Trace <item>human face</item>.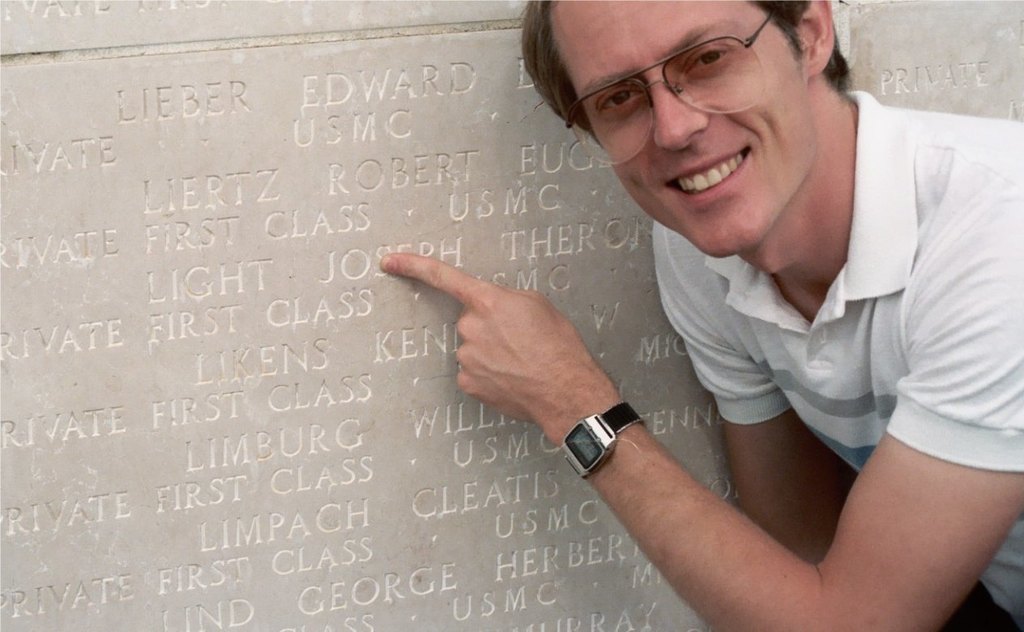
Traced to detection(537, 0, 816, 243).
